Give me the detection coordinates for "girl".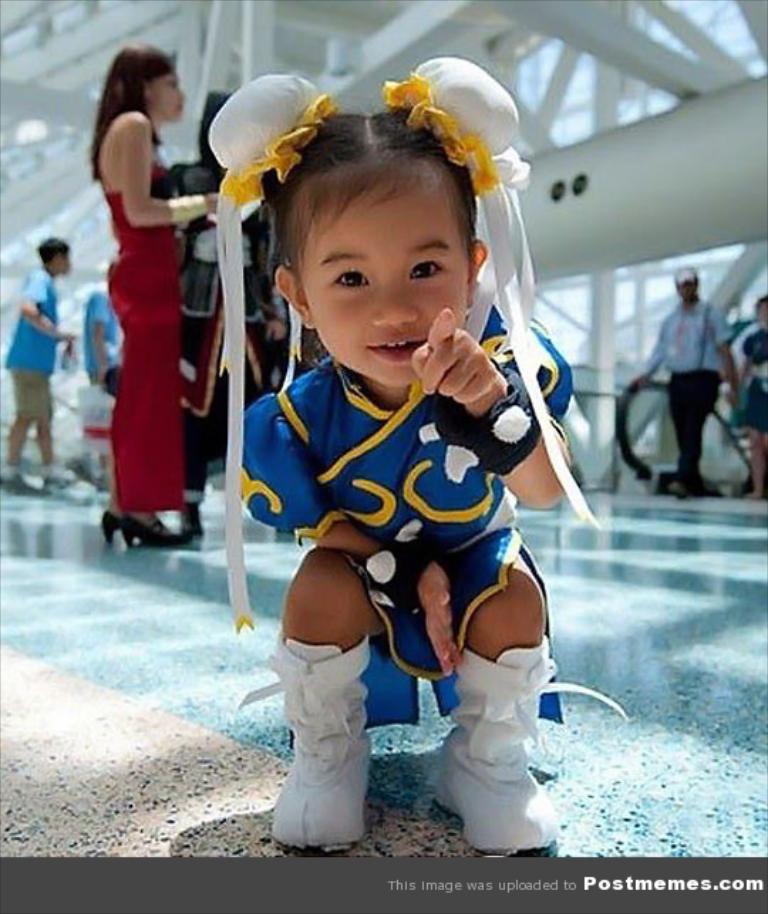
[left=201, top=55, right=629, bottom=854].
